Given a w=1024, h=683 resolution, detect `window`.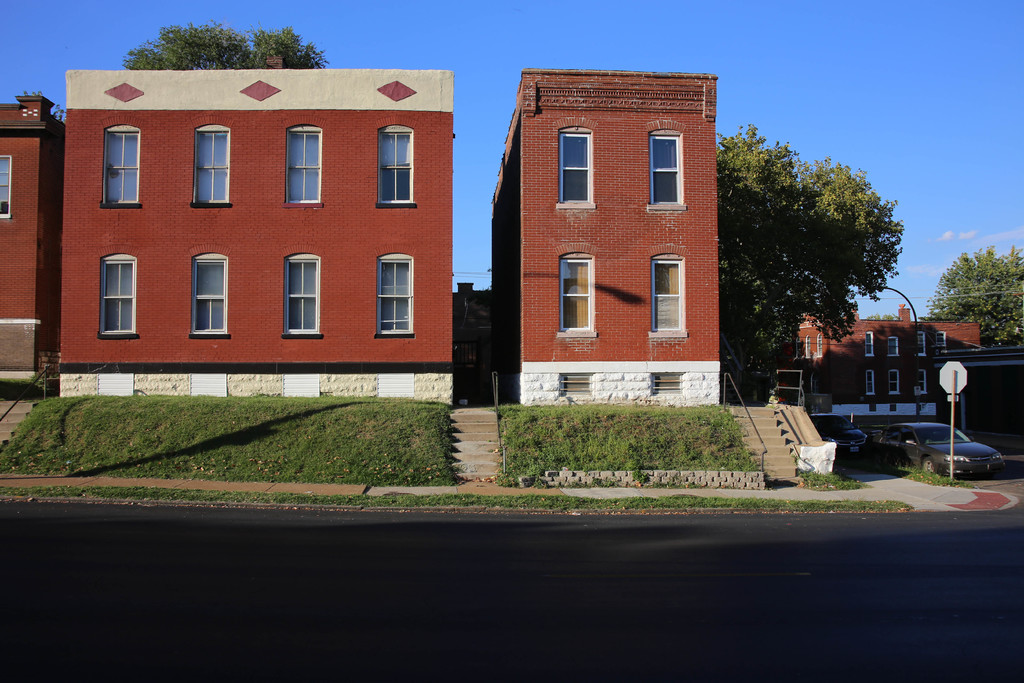
{"x1": 888, "y1": 370, "x2": 898, "y2": 396}.
